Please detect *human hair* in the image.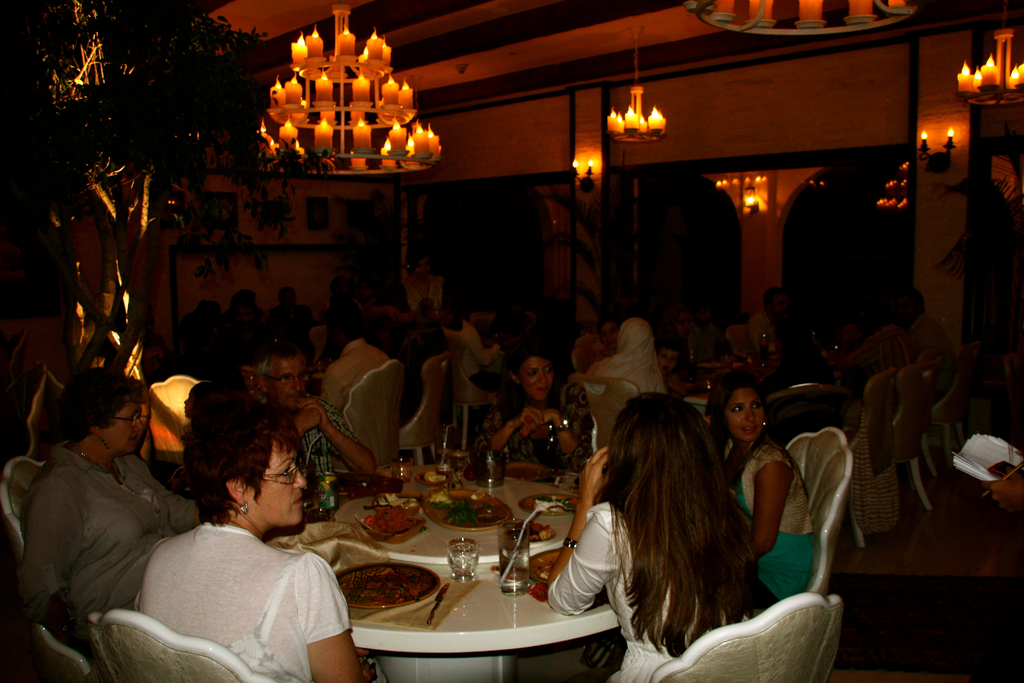
locate(580, 409, 783, 650).
